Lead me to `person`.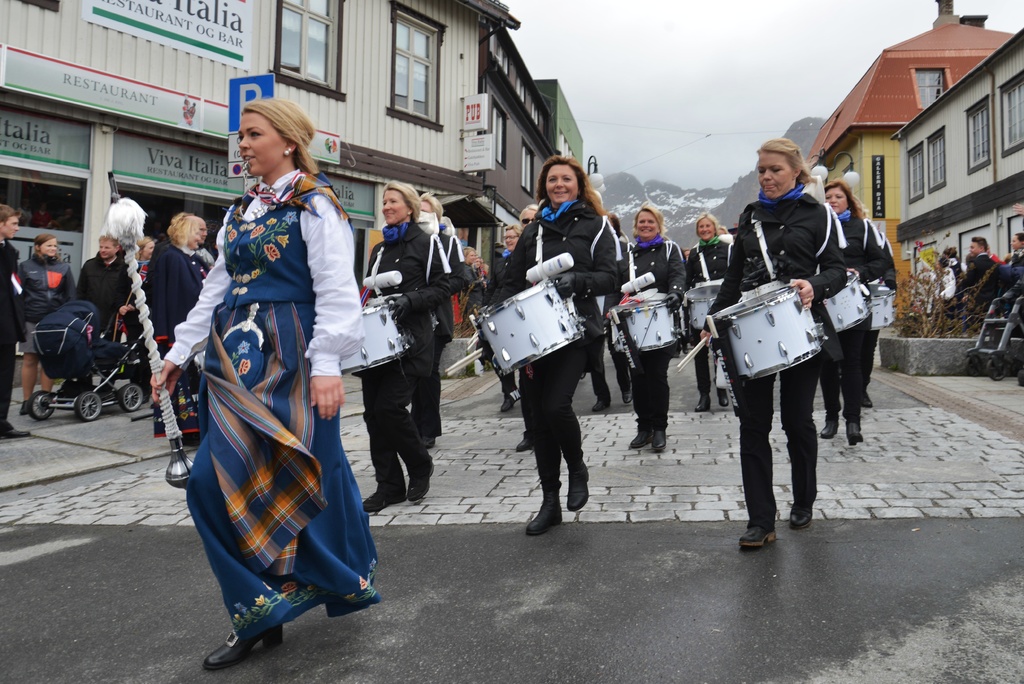
Lead to {"left": 483, "top": 223, "right": 521, "bottom": 418}.
